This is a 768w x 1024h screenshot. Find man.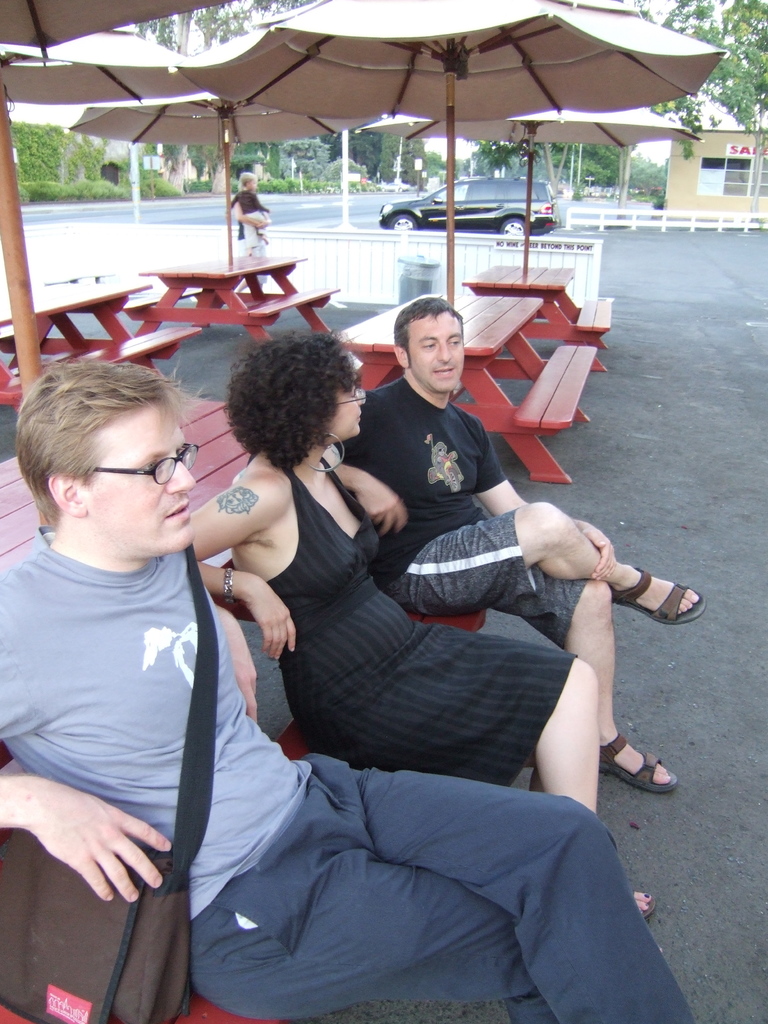
Bounding box: left=0, top=353, right=714, bottom=1023.
